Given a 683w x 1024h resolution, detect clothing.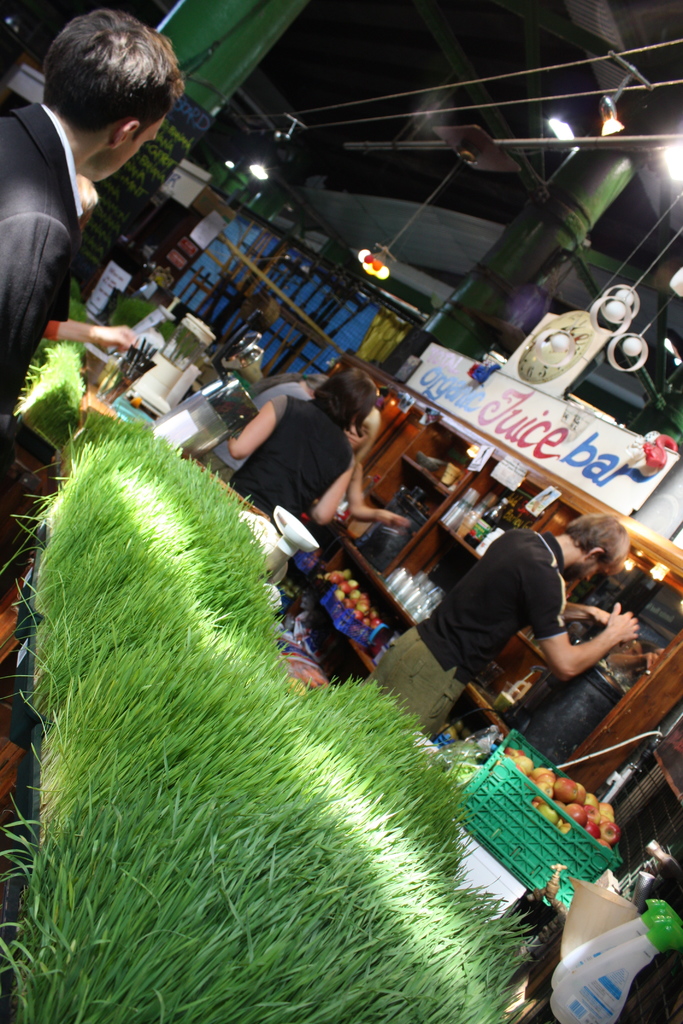
243, 397, 352, 524.
